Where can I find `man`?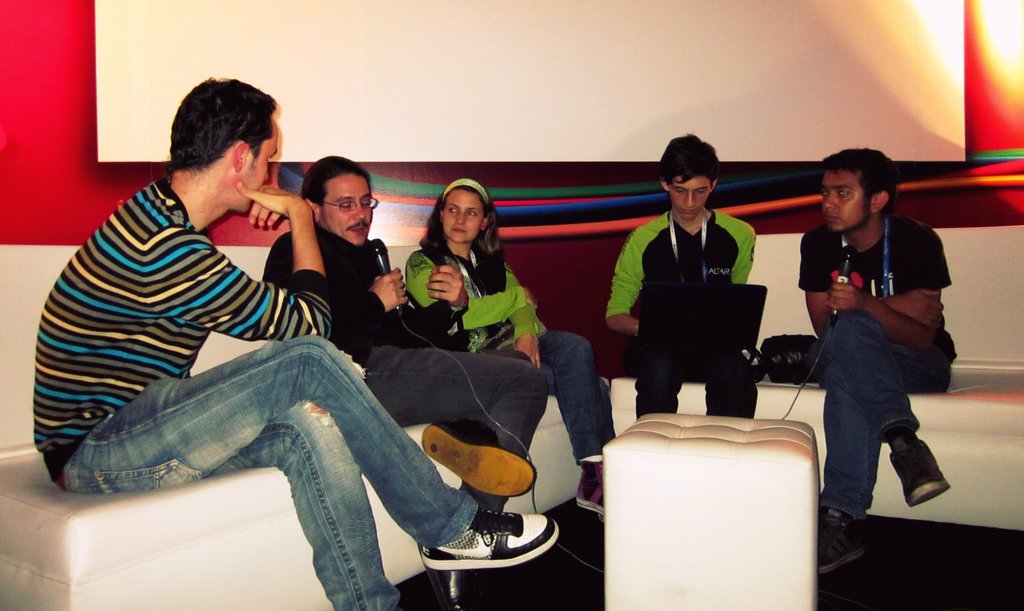
You can find it at [603, 131, 763, 426].
